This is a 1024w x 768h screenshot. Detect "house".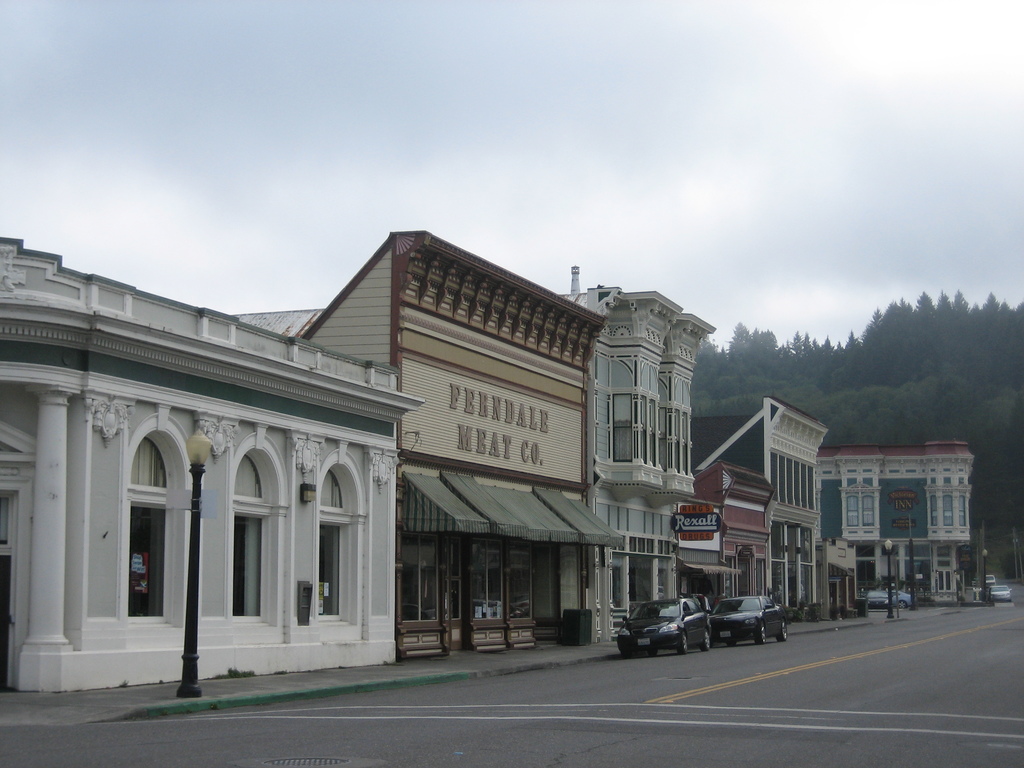
Rect(696, 397, 829, 614).
